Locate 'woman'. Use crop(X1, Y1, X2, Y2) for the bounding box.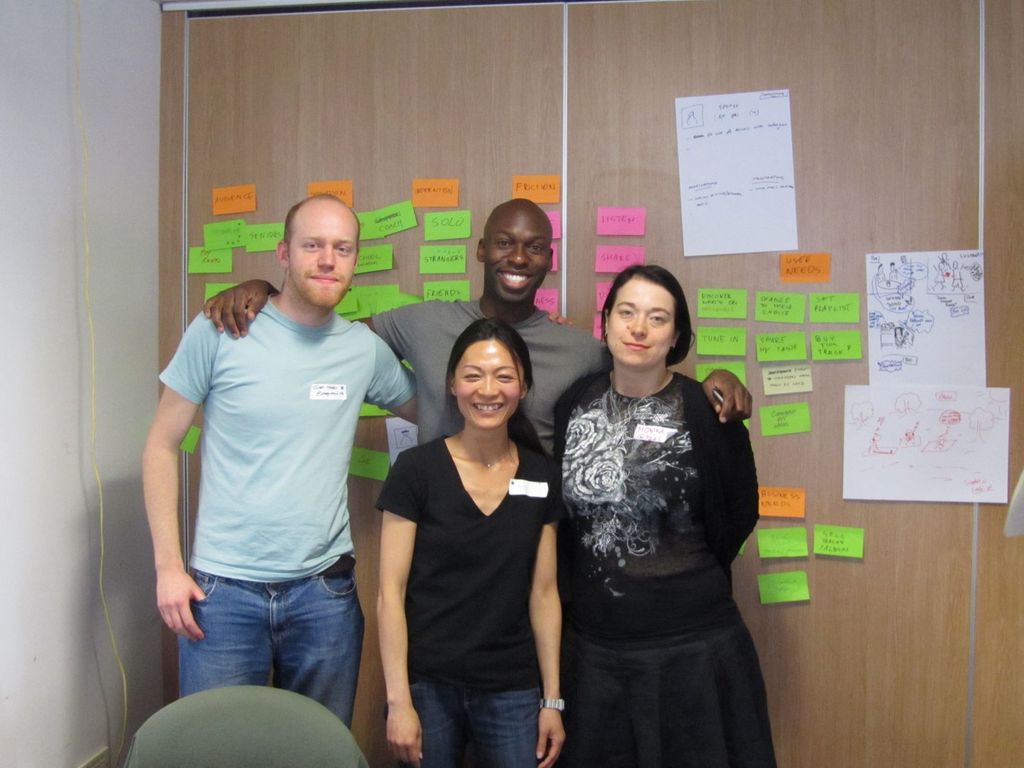
crop(529, 201, 782, 767).
